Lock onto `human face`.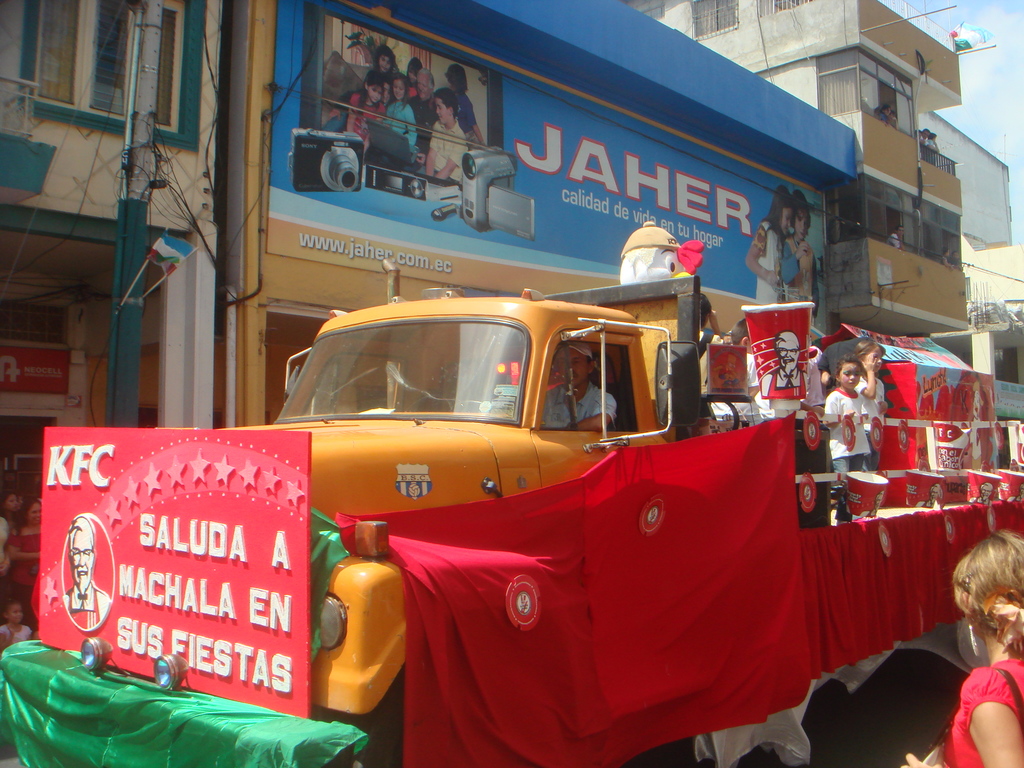
Locked: <bbox>797, 210, 809, 237</bbox>.
